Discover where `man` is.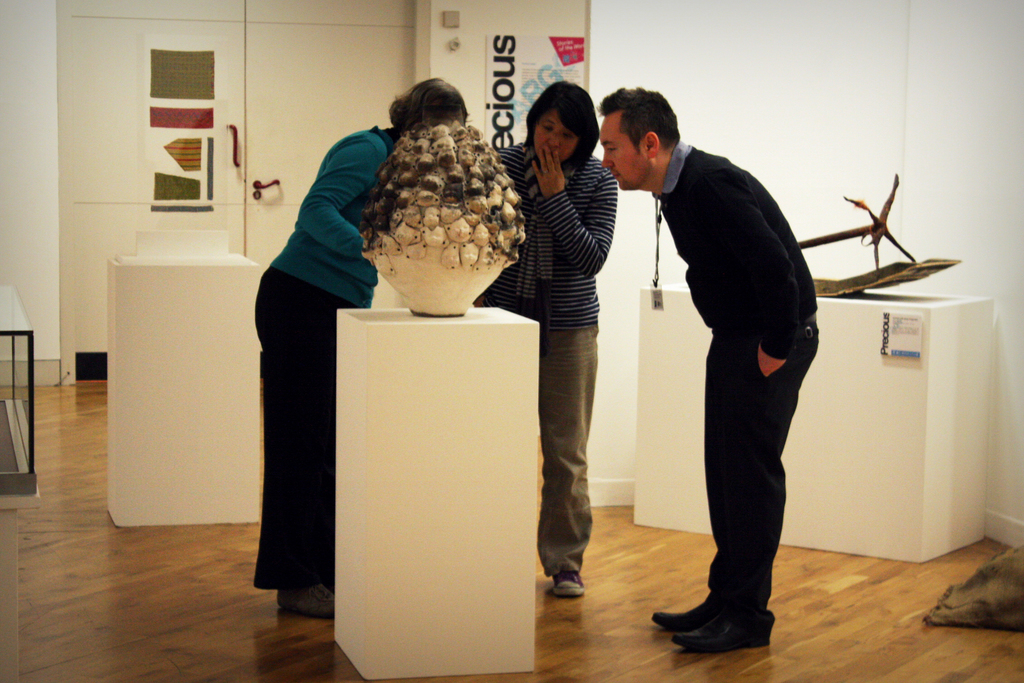
Discovered at box=[614, 81, 836, 646].
